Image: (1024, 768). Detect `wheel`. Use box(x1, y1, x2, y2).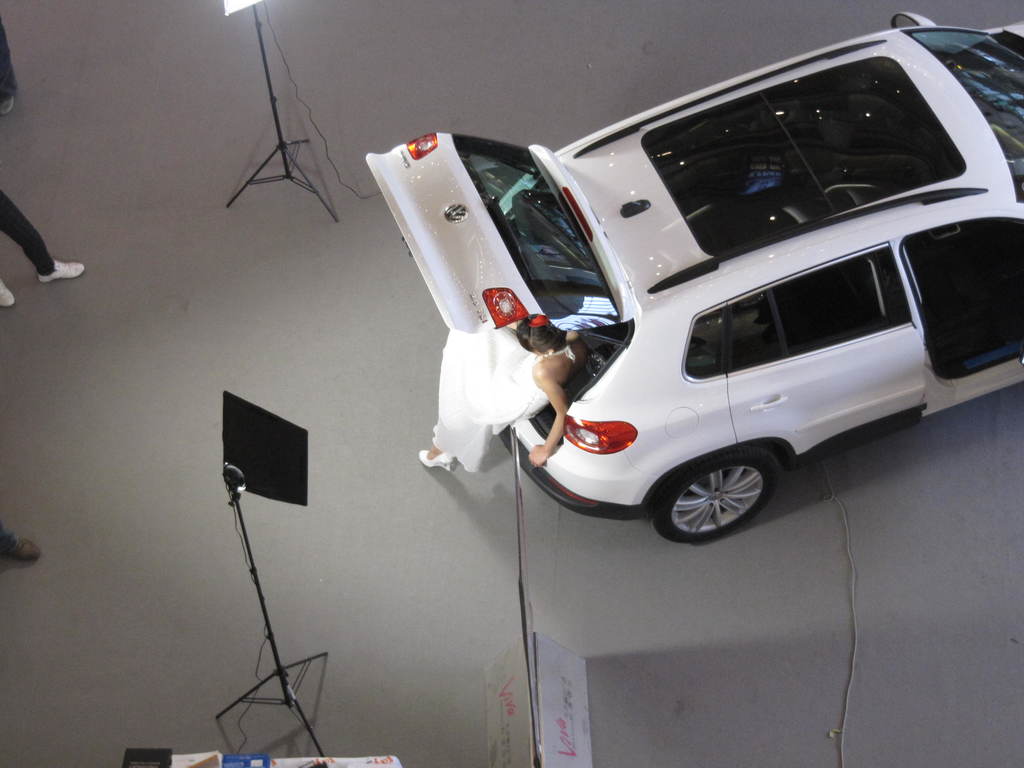
box(657, 447, 781, 545).
